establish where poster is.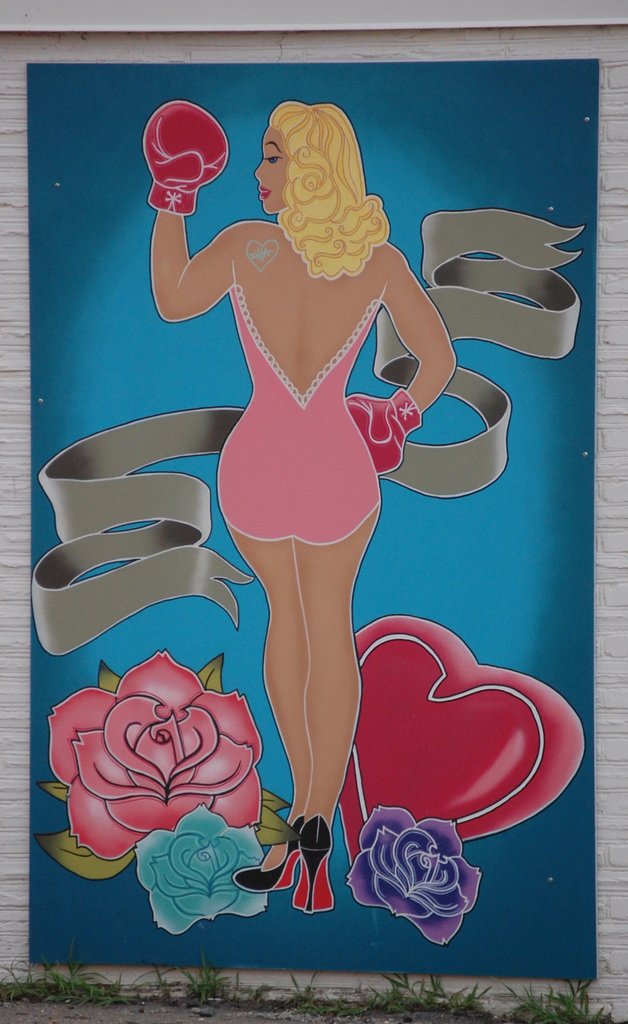
Established at {"left": 29, "top": 55, "right": 599, "bottom": 988}.
